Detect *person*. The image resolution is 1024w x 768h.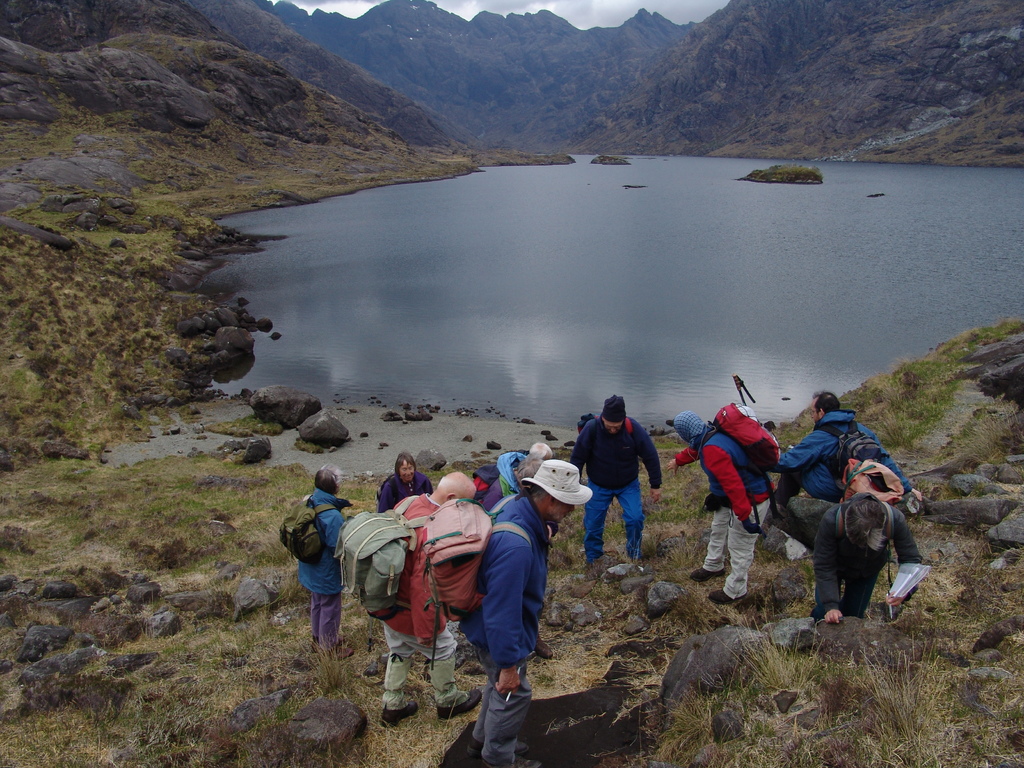
x1=666 y1=410 x2=771 y2=604.
